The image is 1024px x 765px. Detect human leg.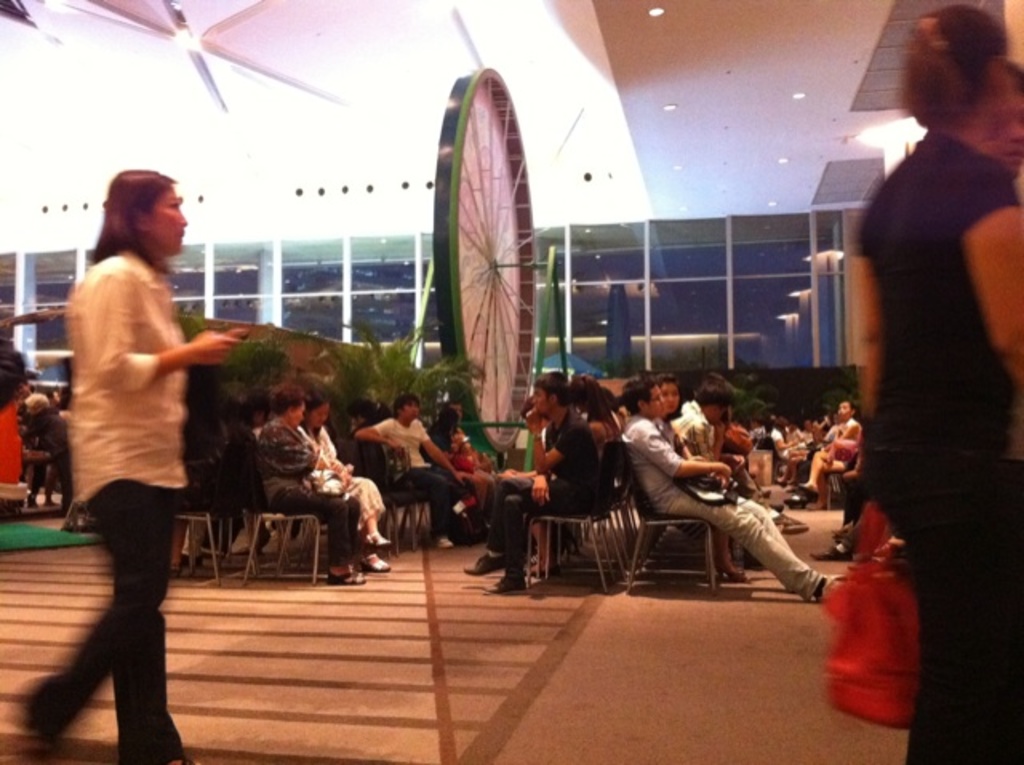
Detection: rect(349, 514, 387, 578).
